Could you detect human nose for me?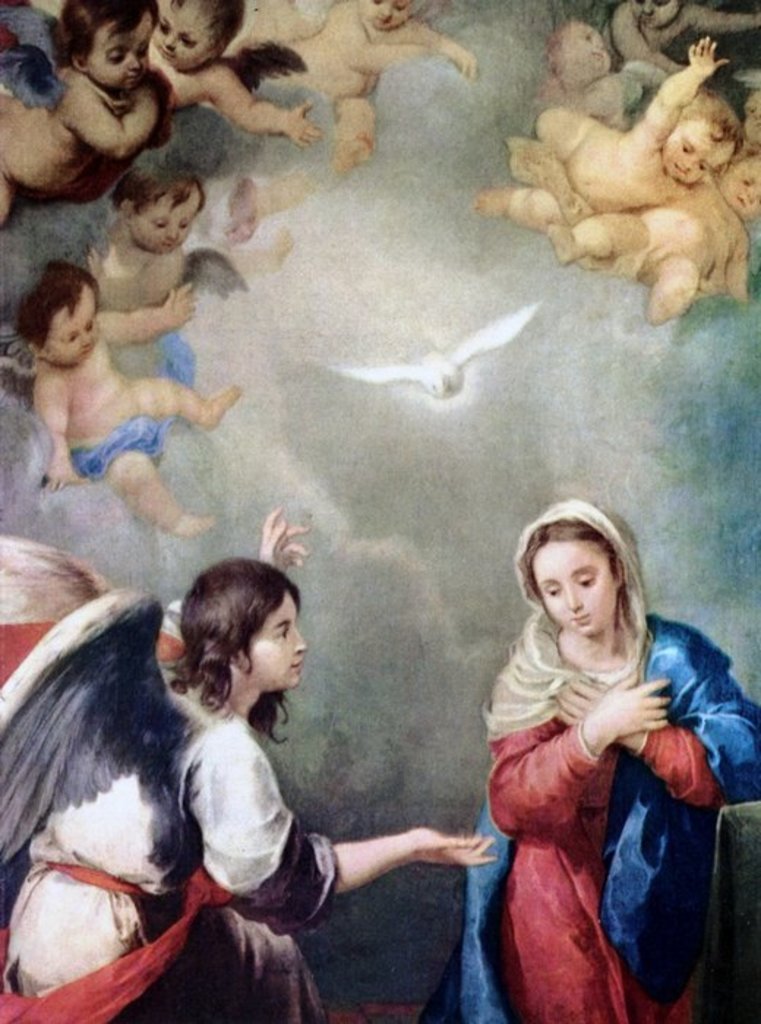
Detection result: select_region(126, 51, 139, 75).
